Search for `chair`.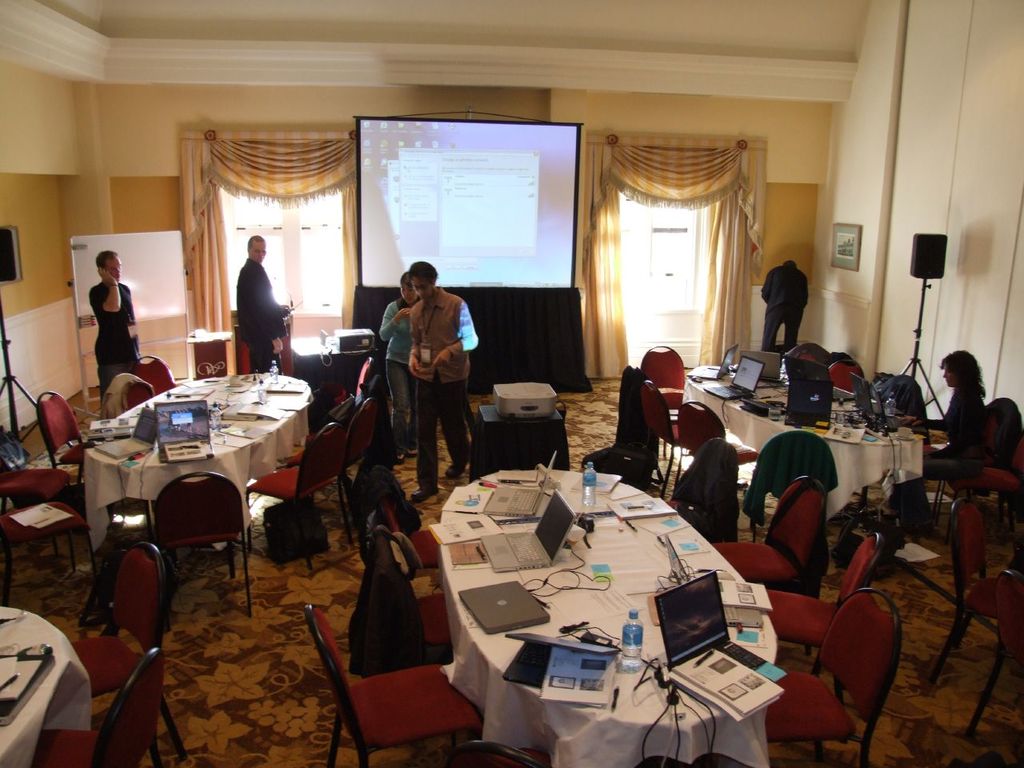
Found at {"left": 749, "top": 430, "right": 841, "bottom": 542}.
